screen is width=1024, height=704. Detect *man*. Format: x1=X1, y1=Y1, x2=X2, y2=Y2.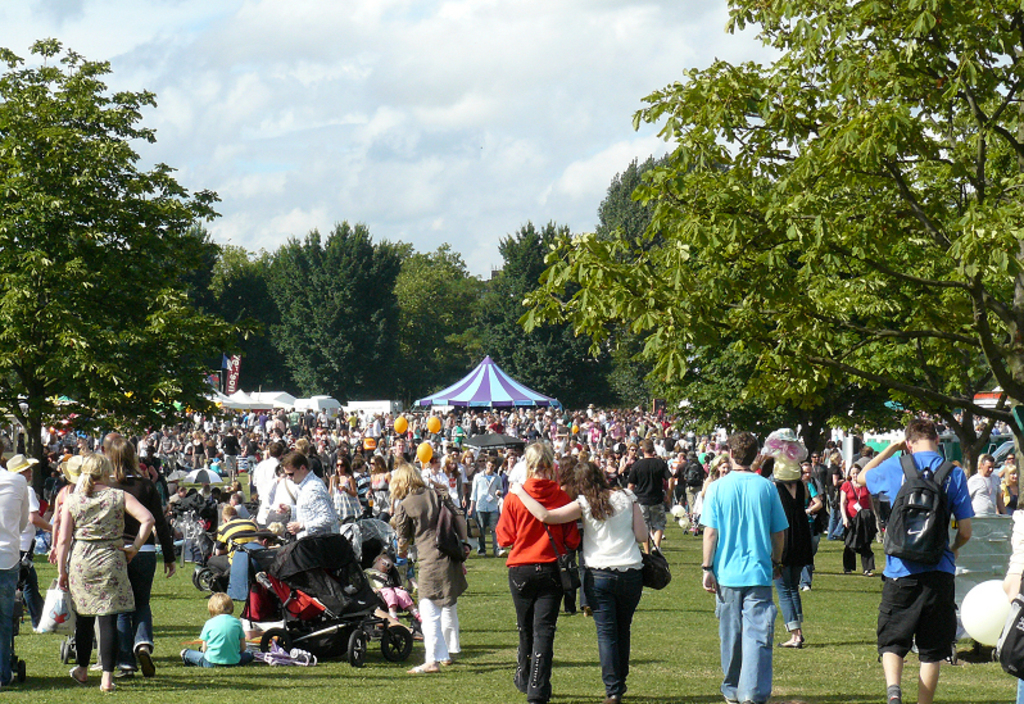
x1=465, y1=458, x2=504, y2=557.
